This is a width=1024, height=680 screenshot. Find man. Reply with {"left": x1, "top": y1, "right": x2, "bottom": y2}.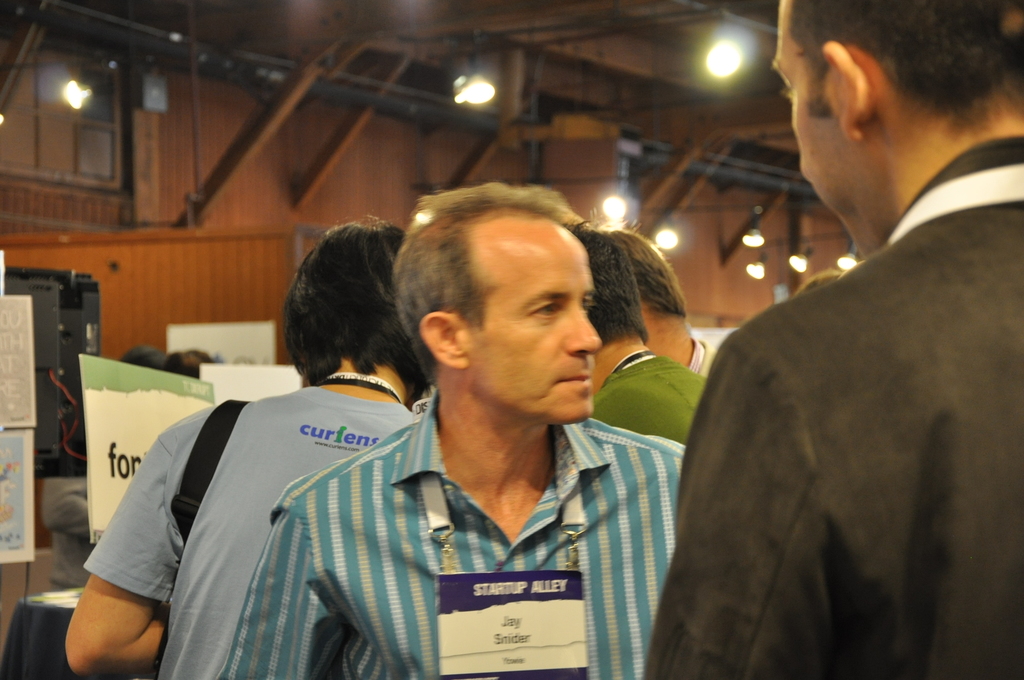
{"left": 216, "top": 181, "right": 688, "bottom": 679}.
